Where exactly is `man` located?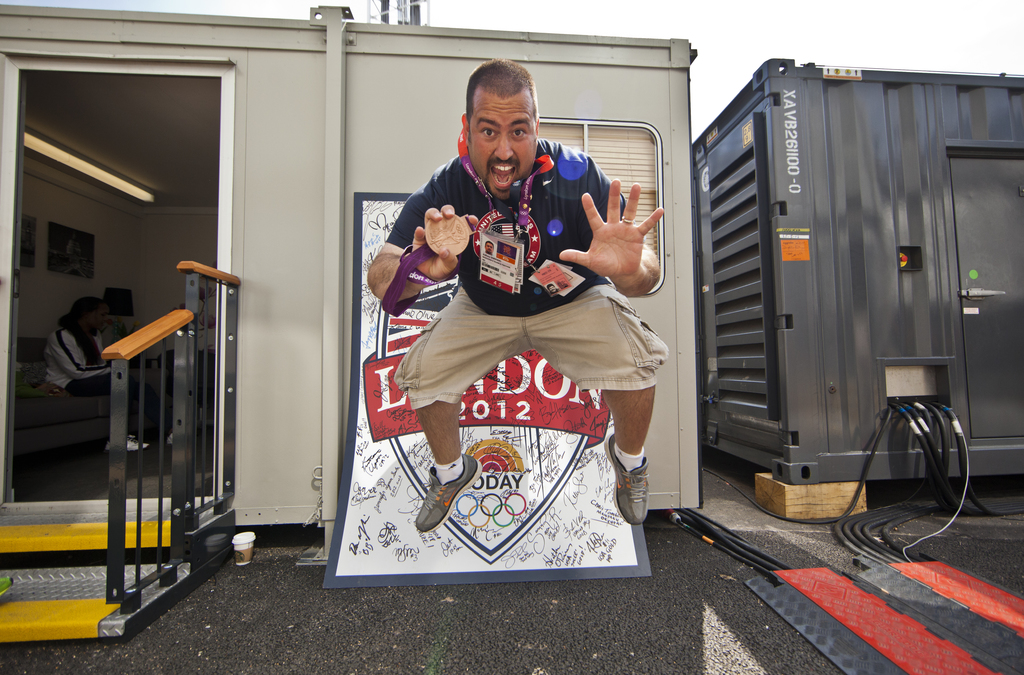
Its bounding box is box(61, 295, 154, 420).
